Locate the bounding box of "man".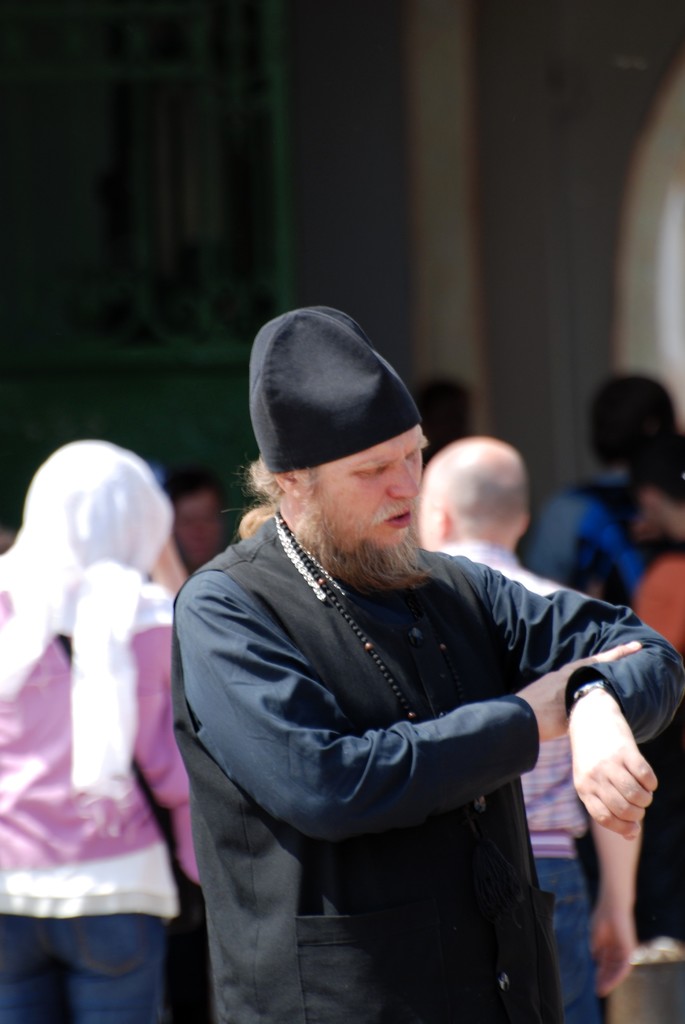
Bounding box: box(418, 436, 588, 1023).
